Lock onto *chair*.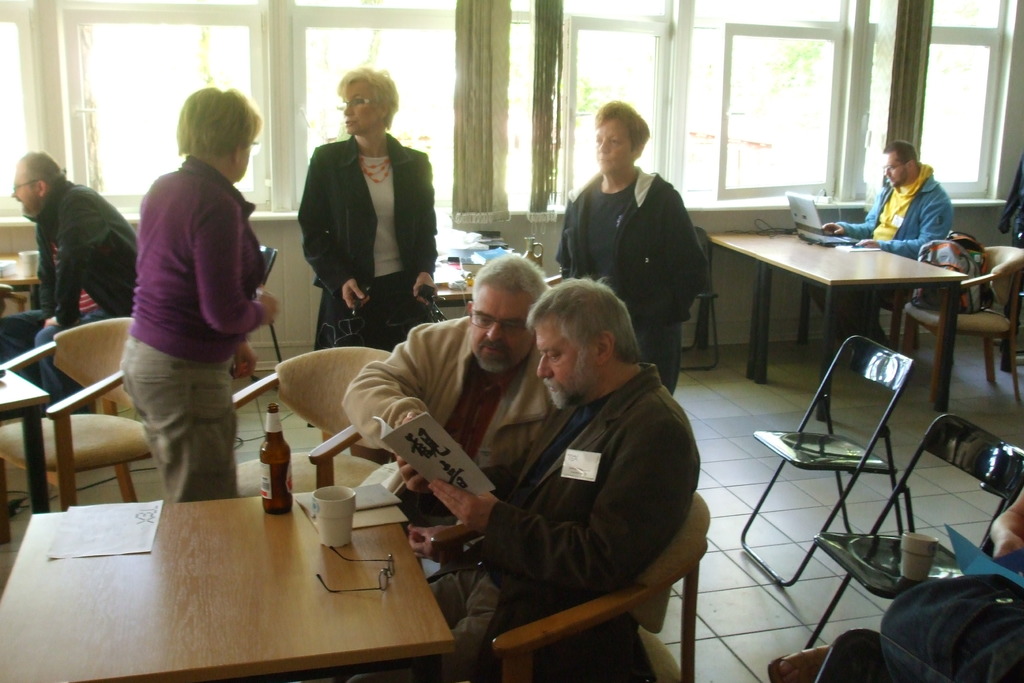
Locked: [x1=0, y1=316, x2=157, y2=545].
